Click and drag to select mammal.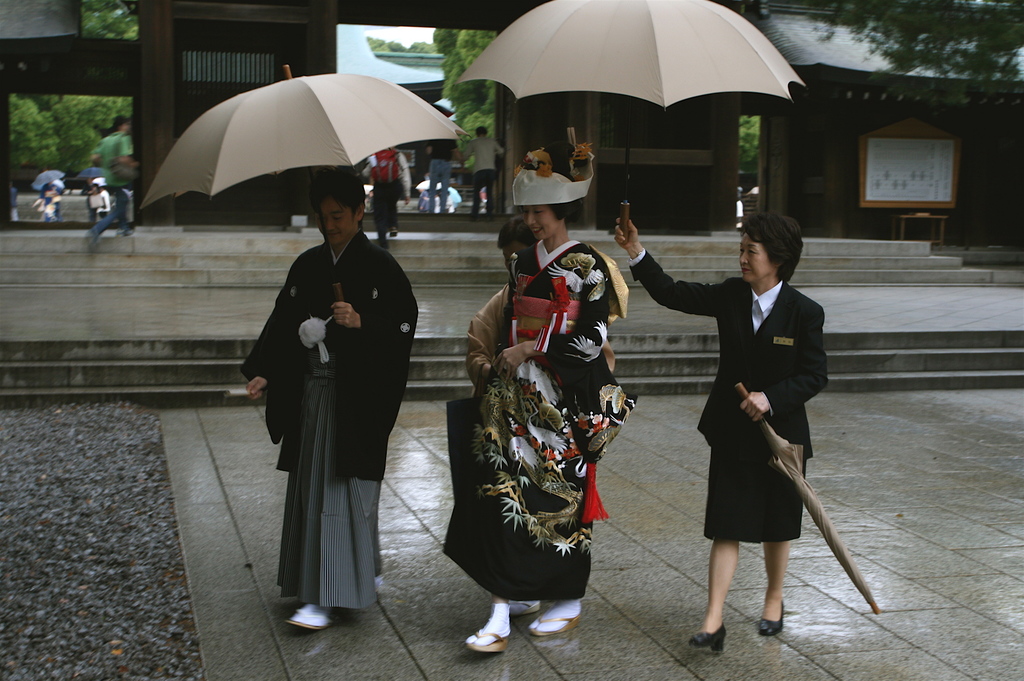
Selection: {"x1": 34, "y1": 184, "x2": 58, "y2": 220}.
